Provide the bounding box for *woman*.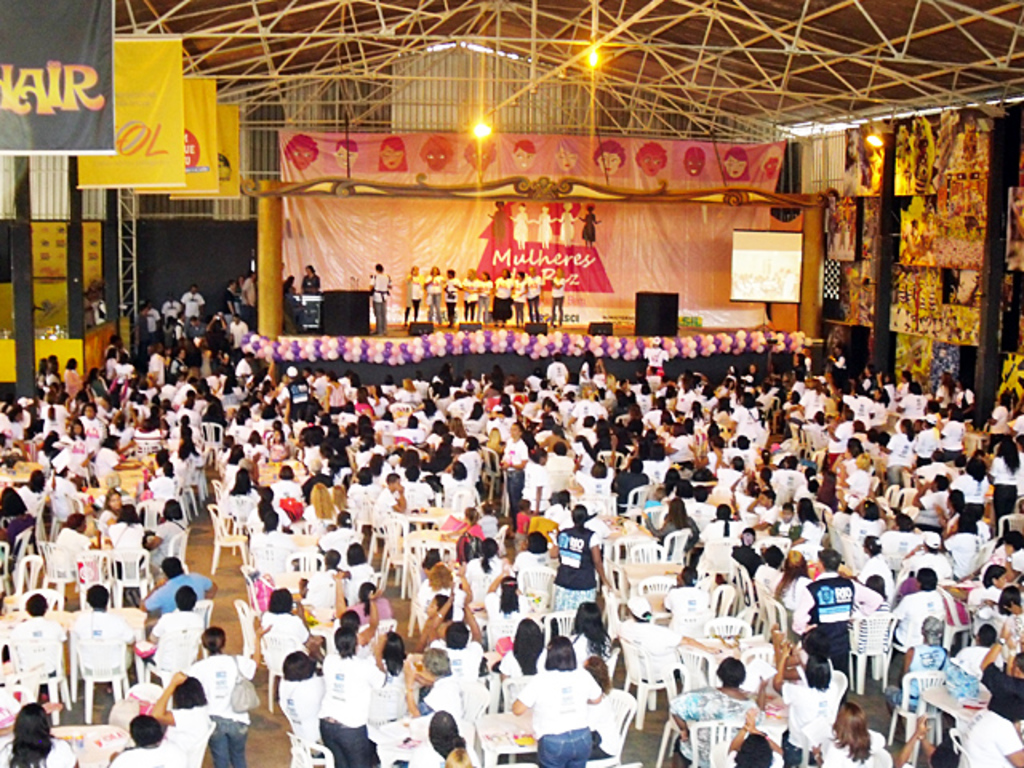
[left=368, top=382, right=386, bottom=411].
